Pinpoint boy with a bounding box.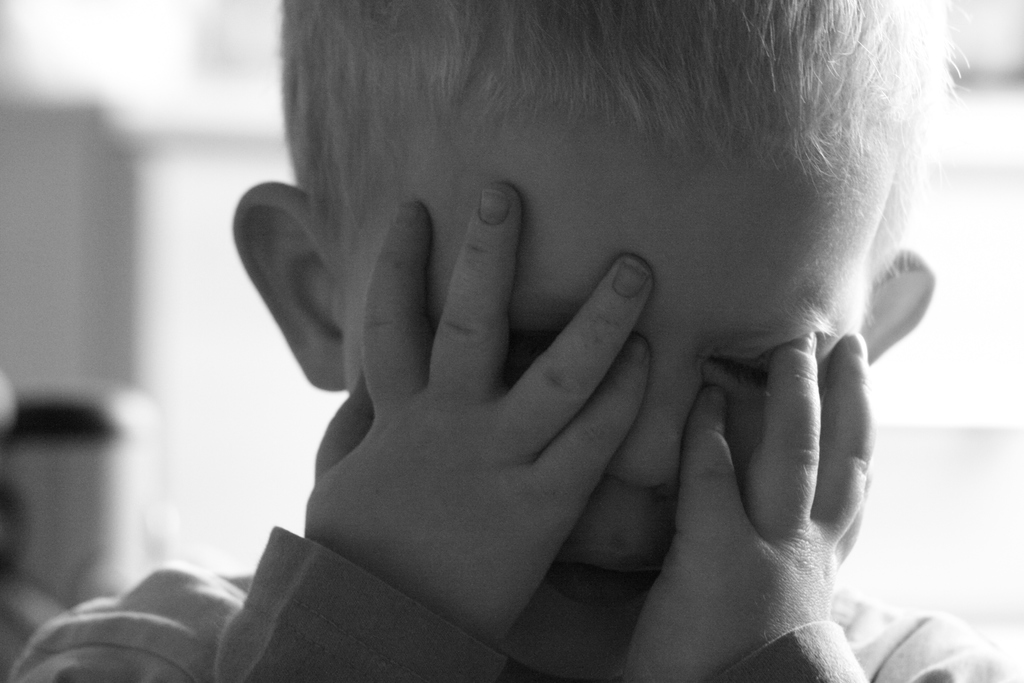
select_region(77, 0, 1023, 682).
